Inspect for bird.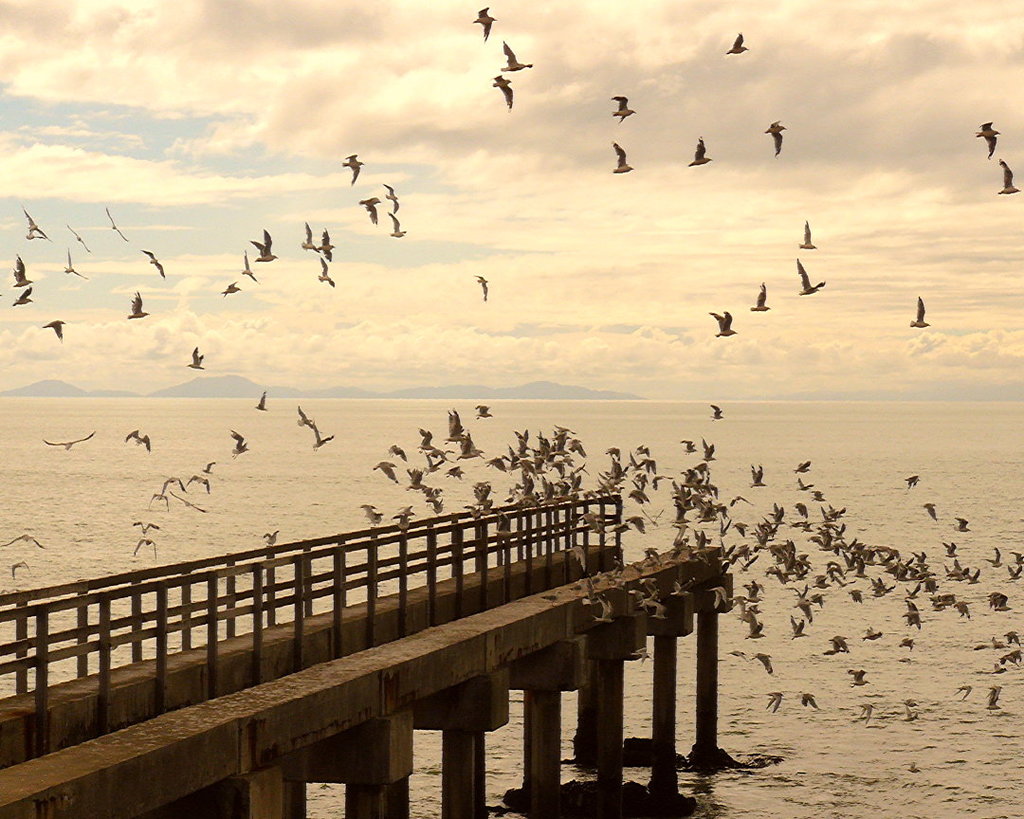
Inspection: Rect(610, 144, 632, 176).
